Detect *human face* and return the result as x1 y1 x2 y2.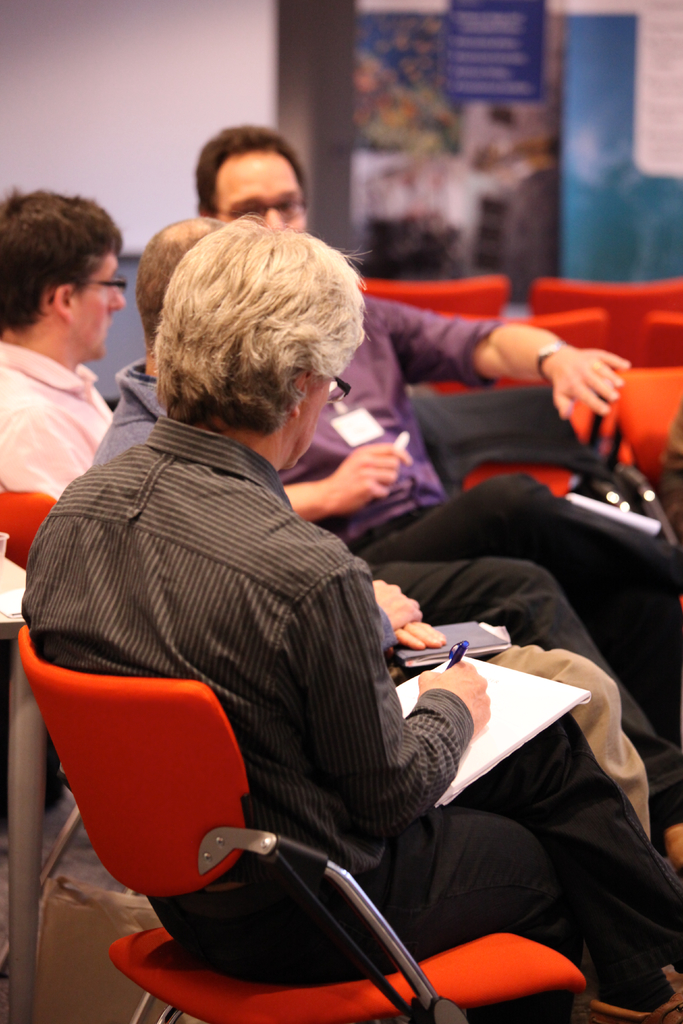
68 248 126 353.
